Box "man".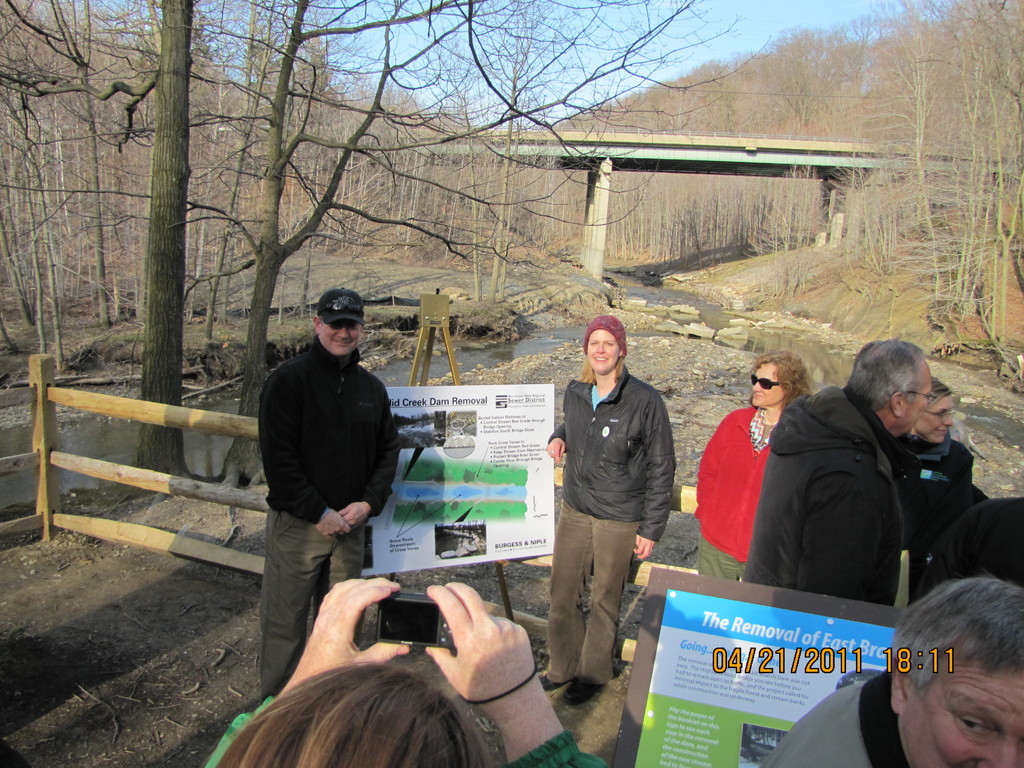
[753, 575, 1023, 767].
